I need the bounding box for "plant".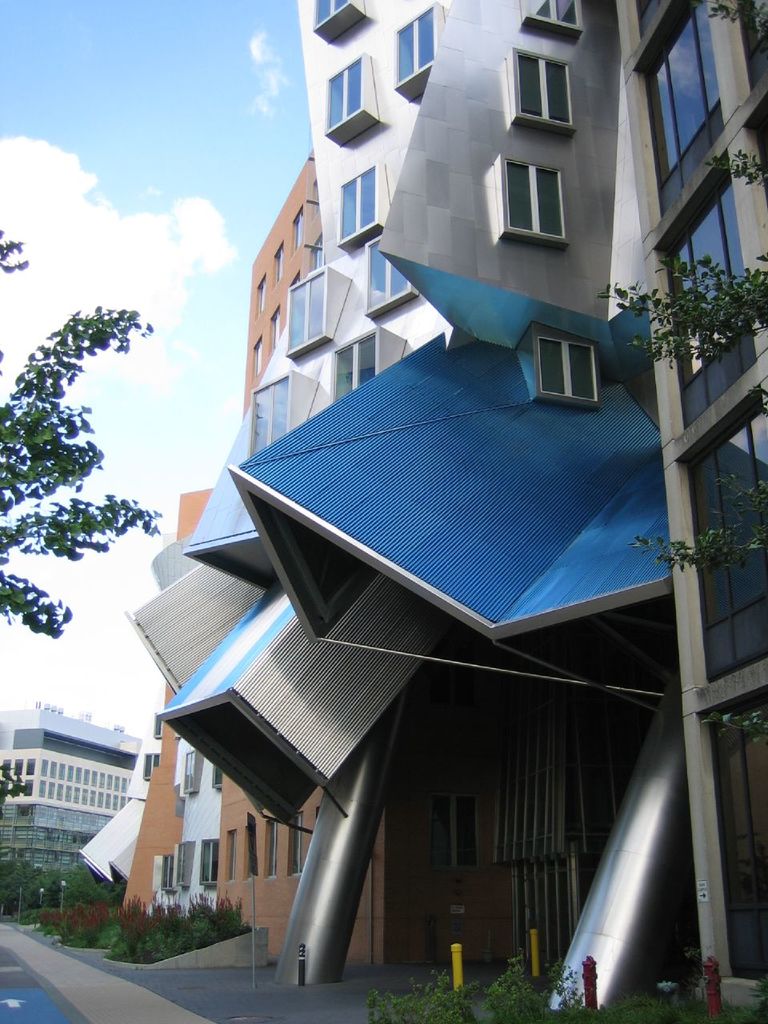
Here it is: {"left": 483, "top": 954, "right": 550, "bottom": 1023}.
